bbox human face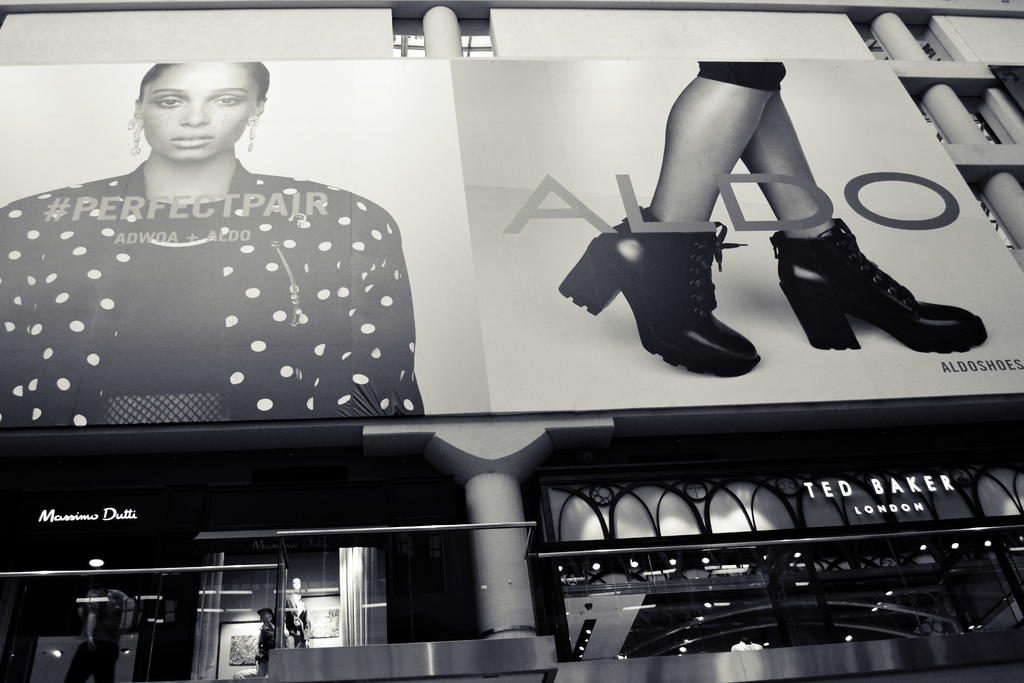
140 57 260 168
